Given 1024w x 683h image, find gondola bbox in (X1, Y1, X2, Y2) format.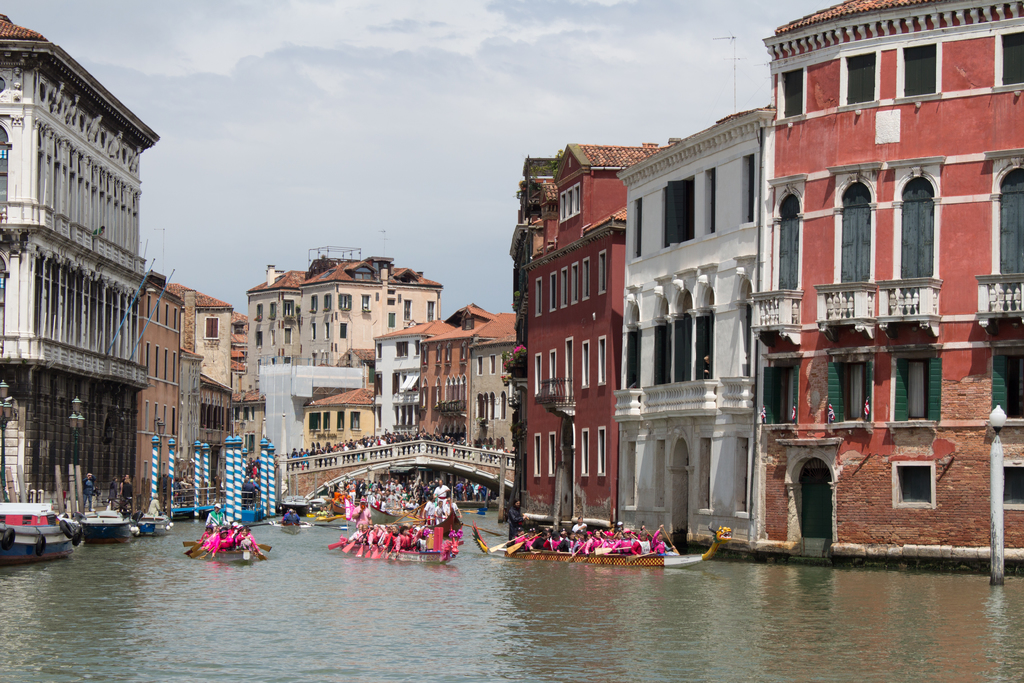
(463, 518, 742, 569).
